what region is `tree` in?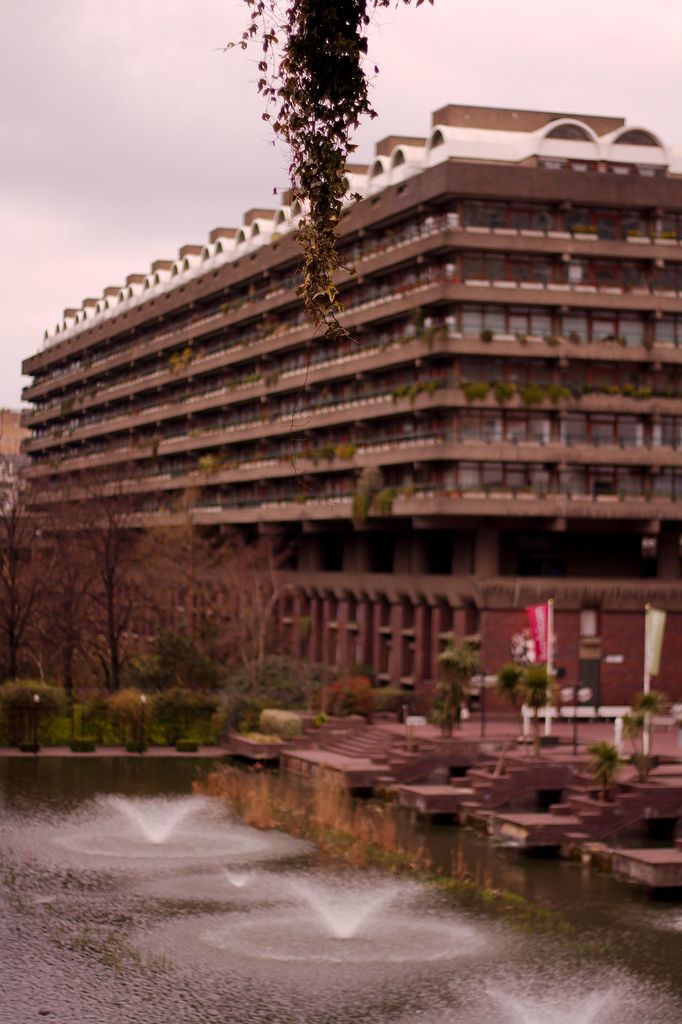
(493, 665, 548, 760).
